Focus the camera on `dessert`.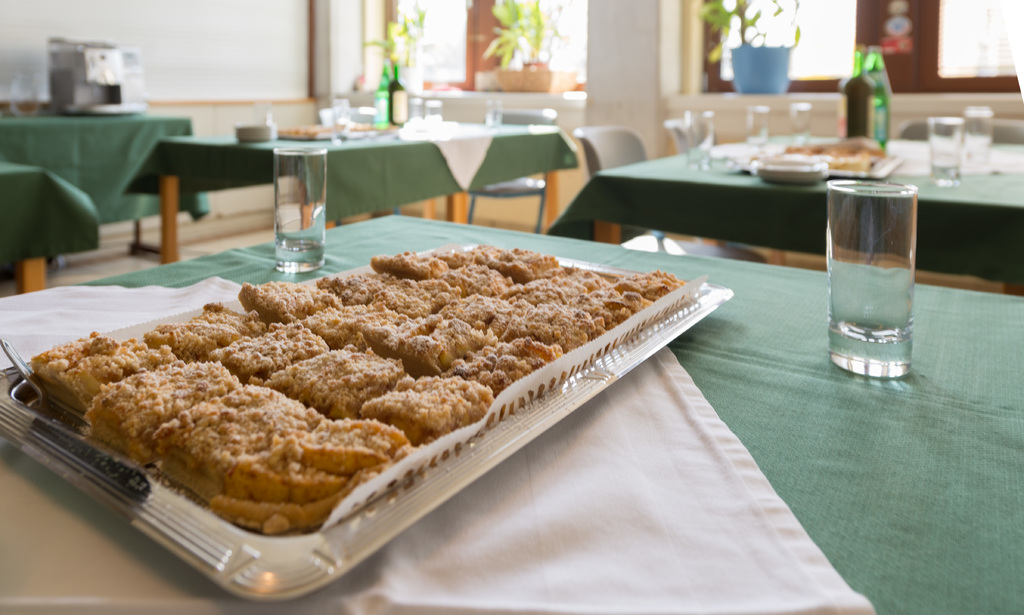
Focus region: rect(583, 279, 637, 320).
